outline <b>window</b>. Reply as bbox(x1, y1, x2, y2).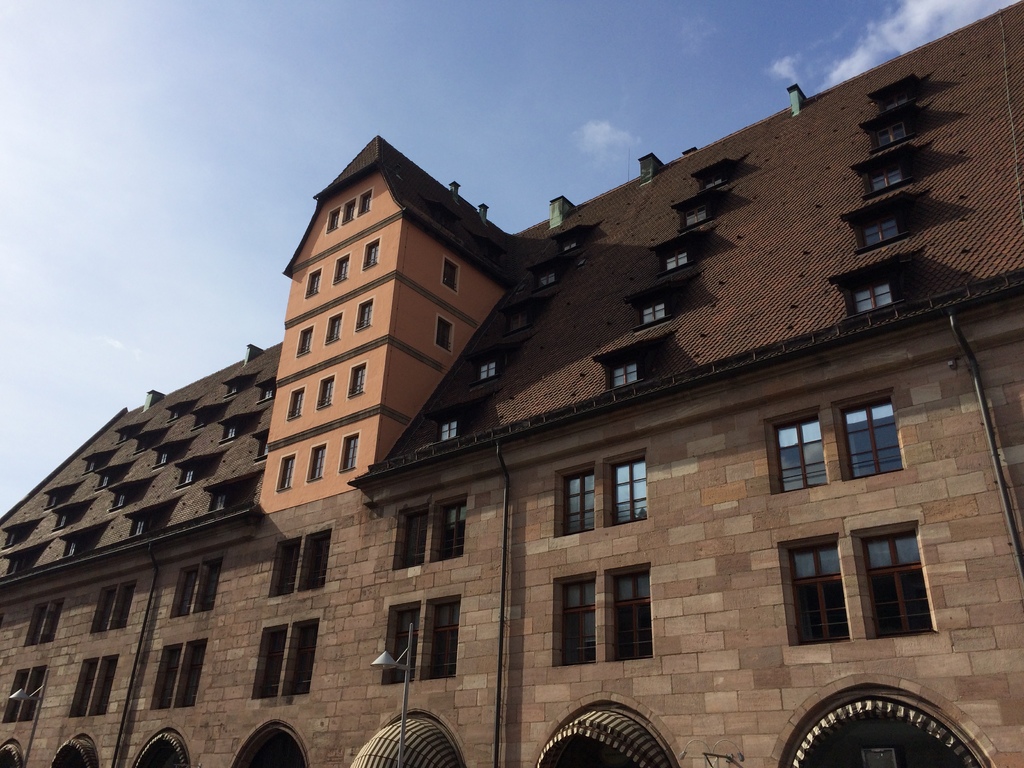
bbox(609, 361, 640, 387).
